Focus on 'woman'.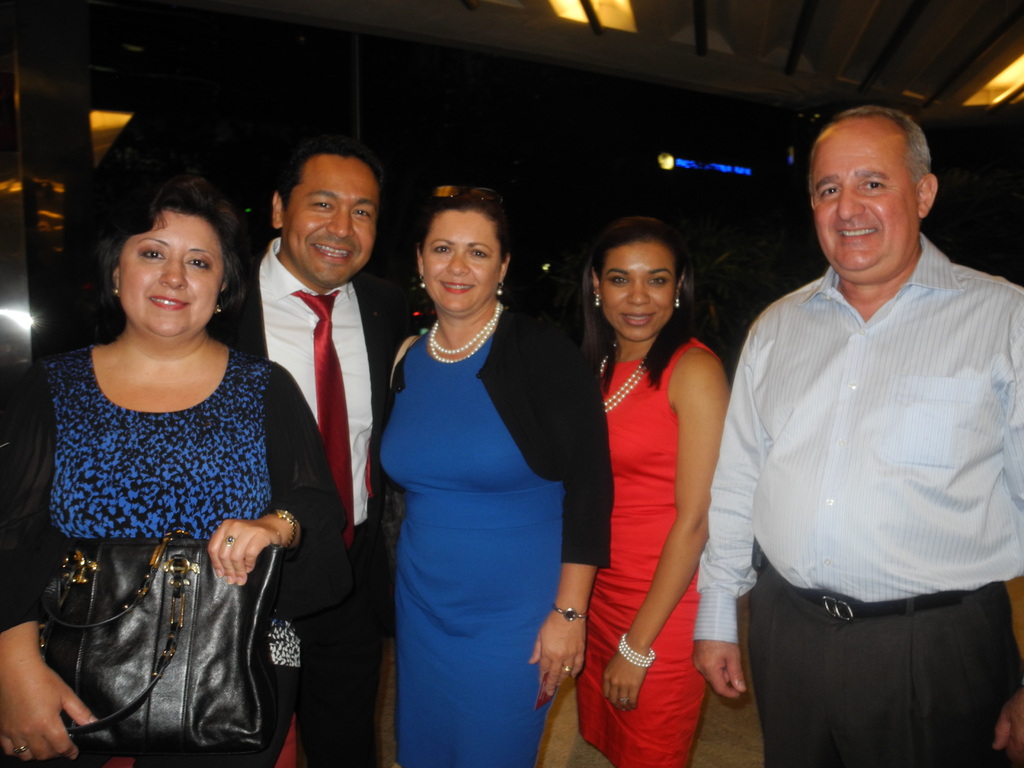
Focused at box(554, 211, 733, 767).
